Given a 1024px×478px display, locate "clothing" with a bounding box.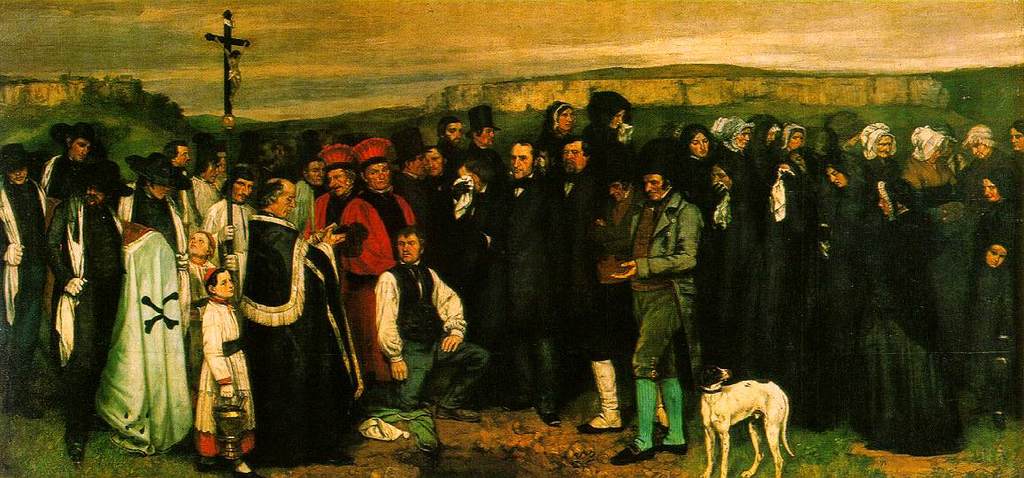
Located: bbox(90, 181, 179, 449).
